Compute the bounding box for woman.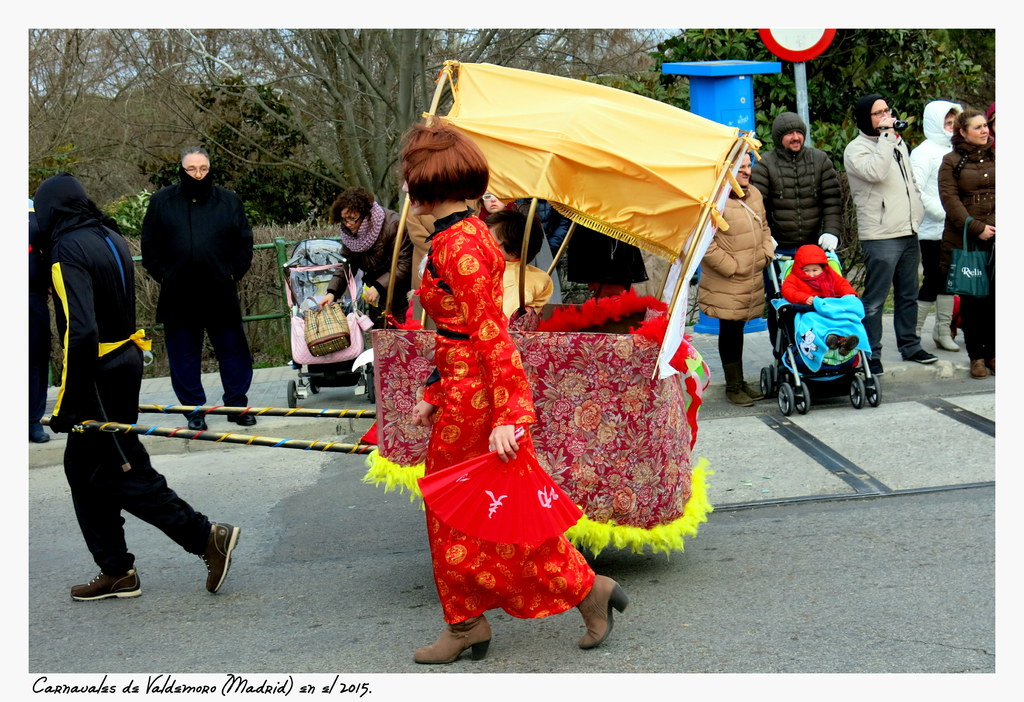
<bbox>321, 187, 415, 327</bbox>.
